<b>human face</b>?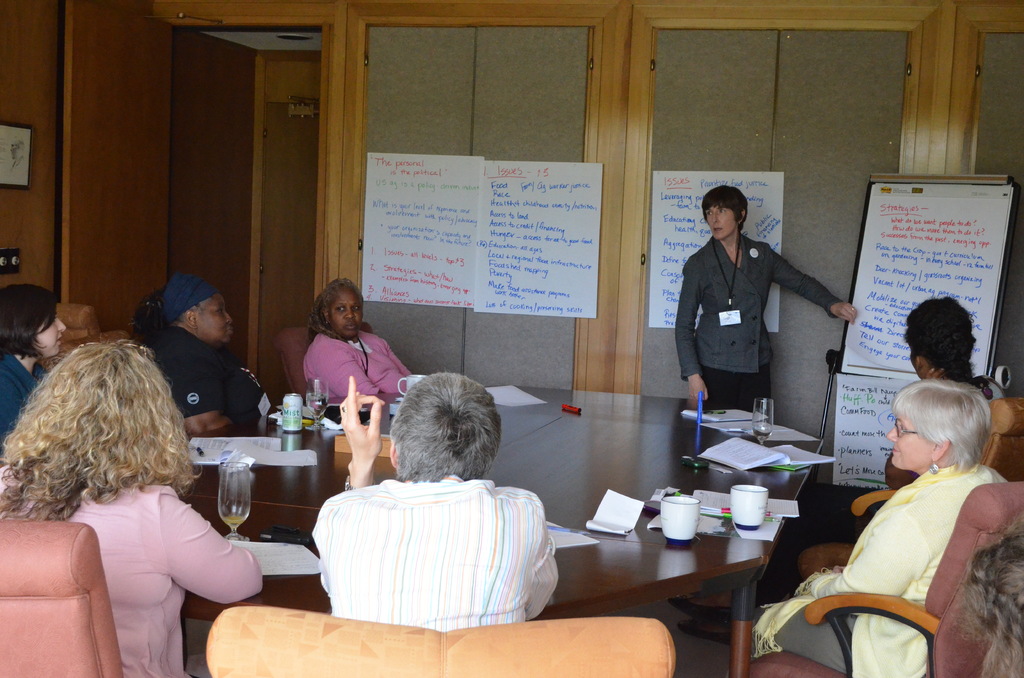
bbox(328, 286, 364, 339)
